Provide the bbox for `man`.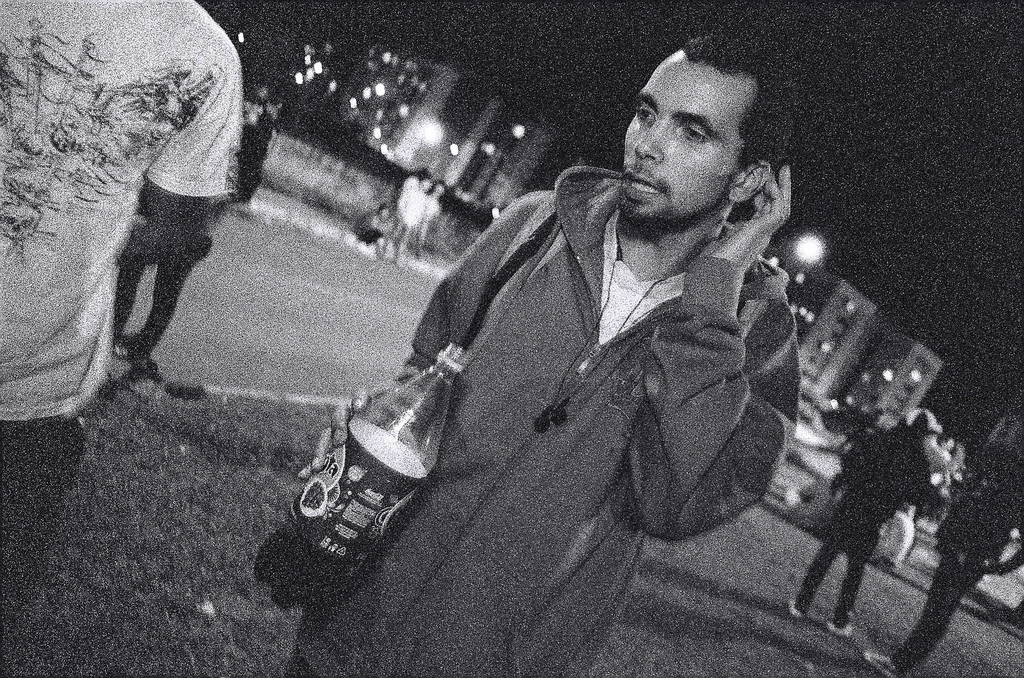
(115,61,270,365).
